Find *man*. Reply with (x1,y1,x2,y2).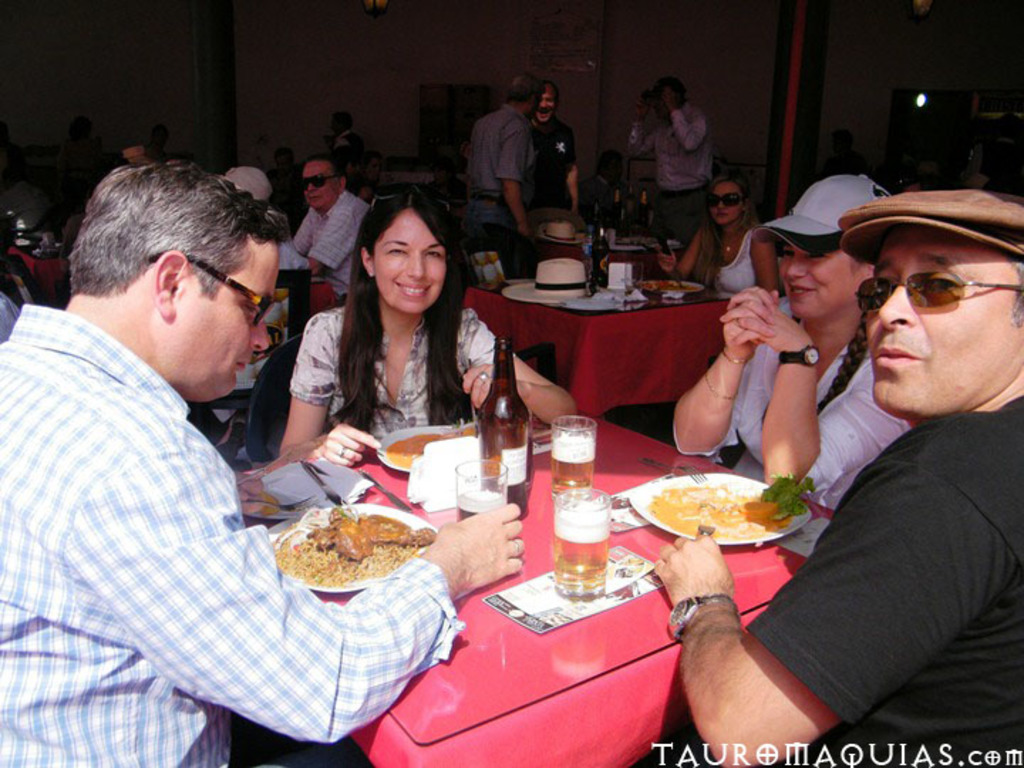
(0,149,523,767).
